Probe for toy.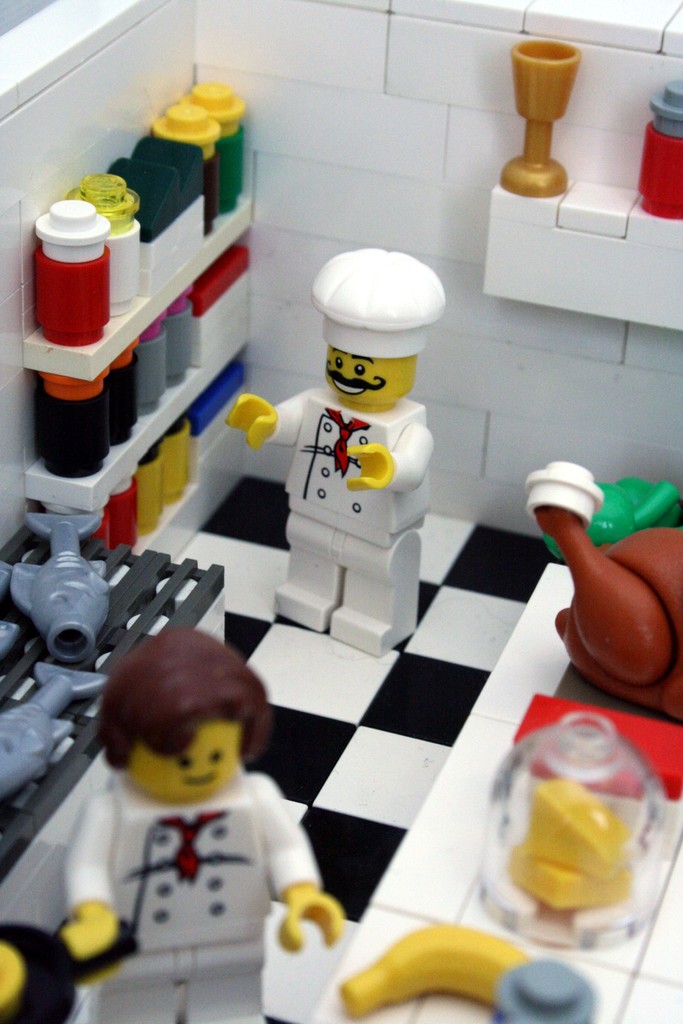
Probe result: bbox(144, 98, 225, 245).
